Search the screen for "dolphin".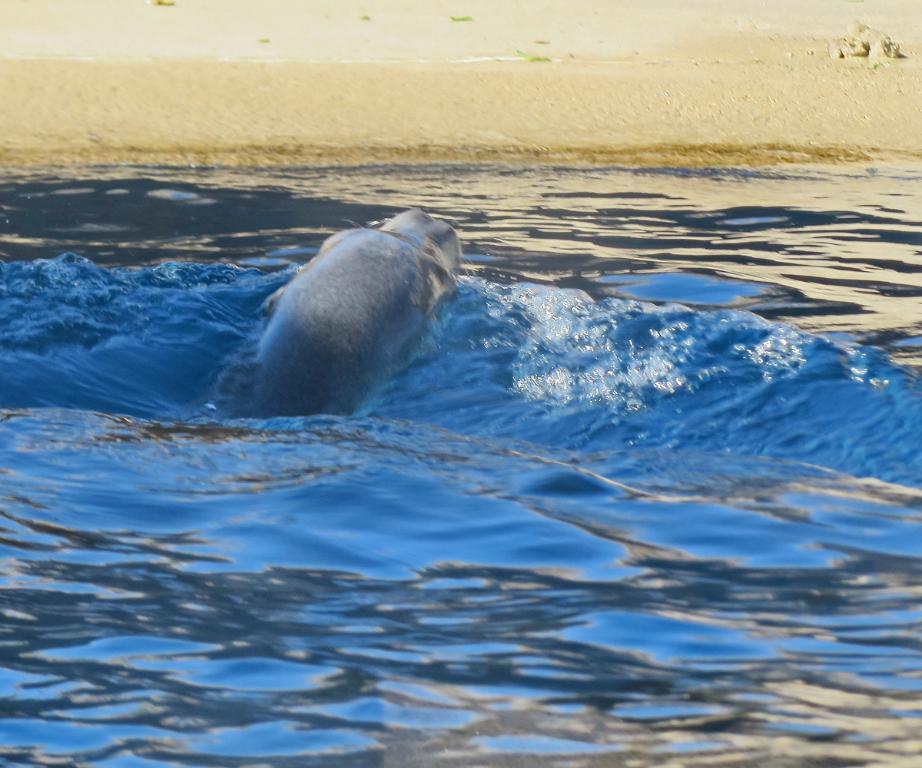
Found at detection(254, 200, 473, 425).
